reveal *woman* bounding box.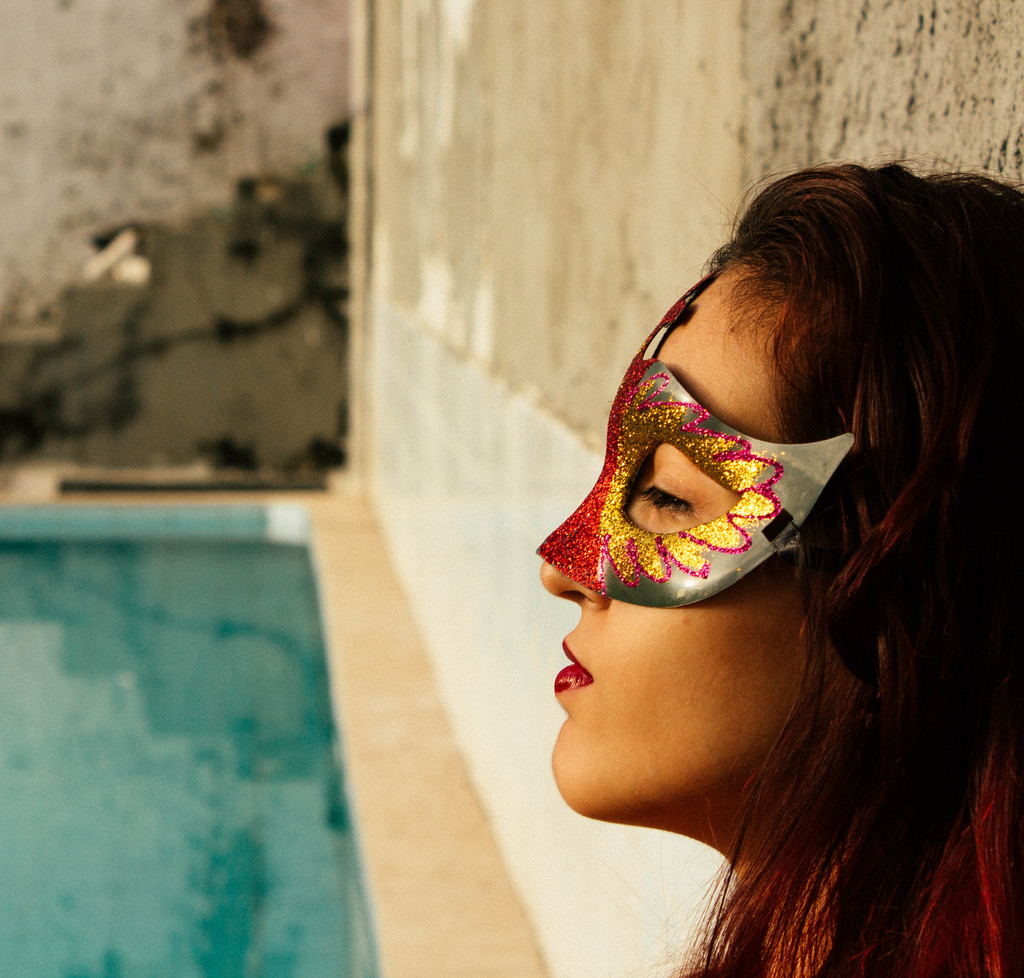
Revealed: (left=475, top=97, right=1023, bottom=977).
